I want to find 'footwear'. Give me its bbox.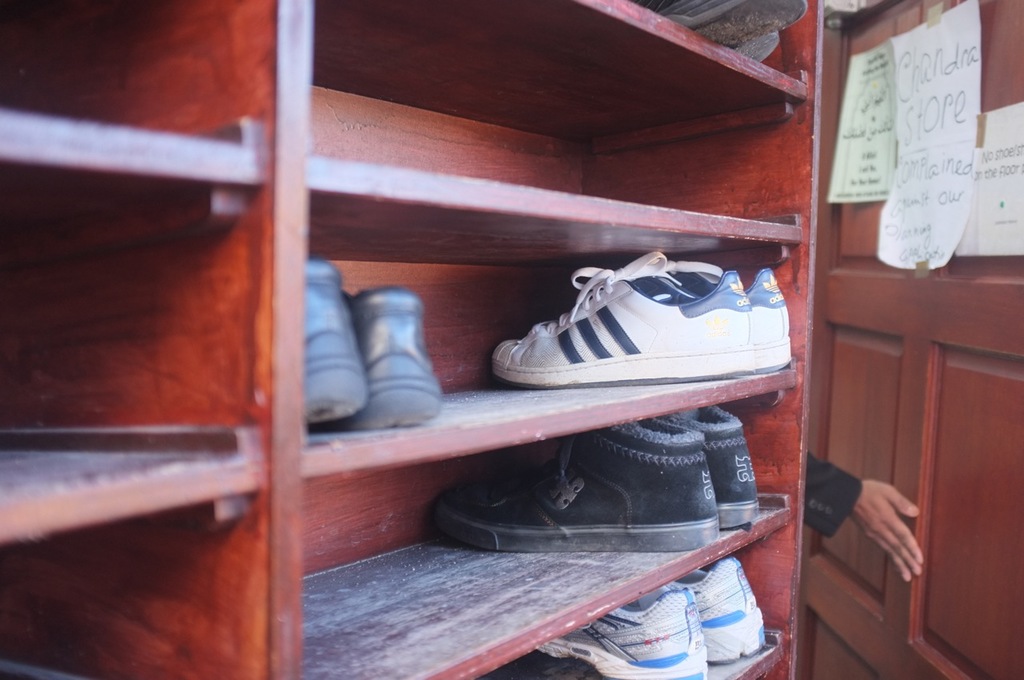
[x1=745, y1=268, x2=793, y2=383].
